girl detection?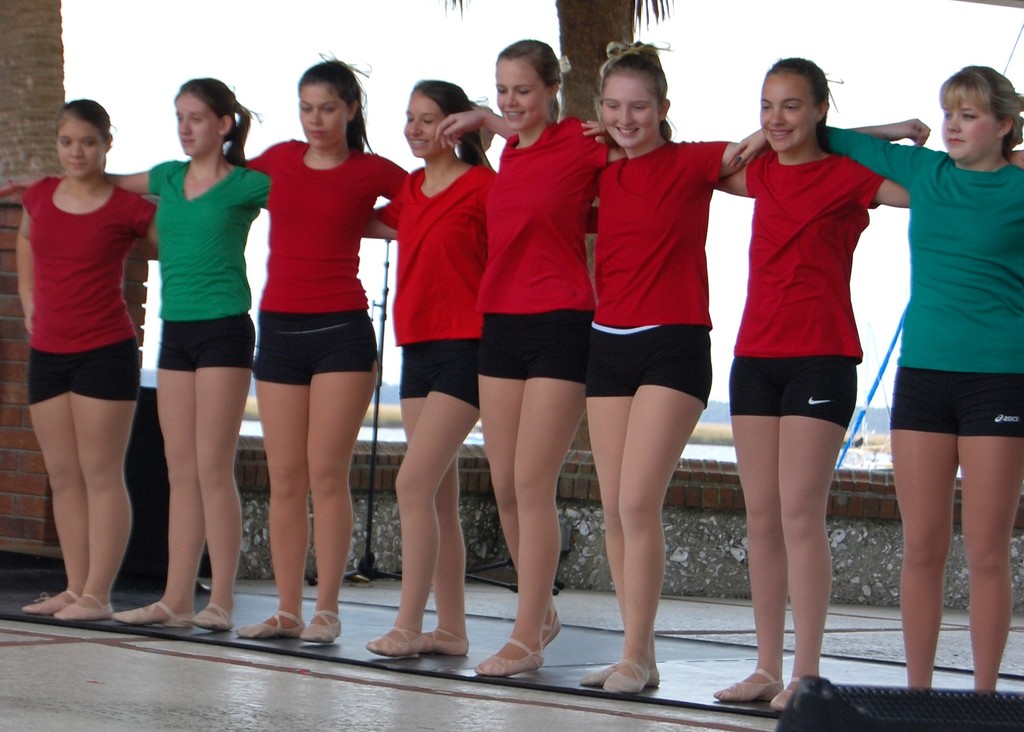
locate(436, 36, 925, 694)
